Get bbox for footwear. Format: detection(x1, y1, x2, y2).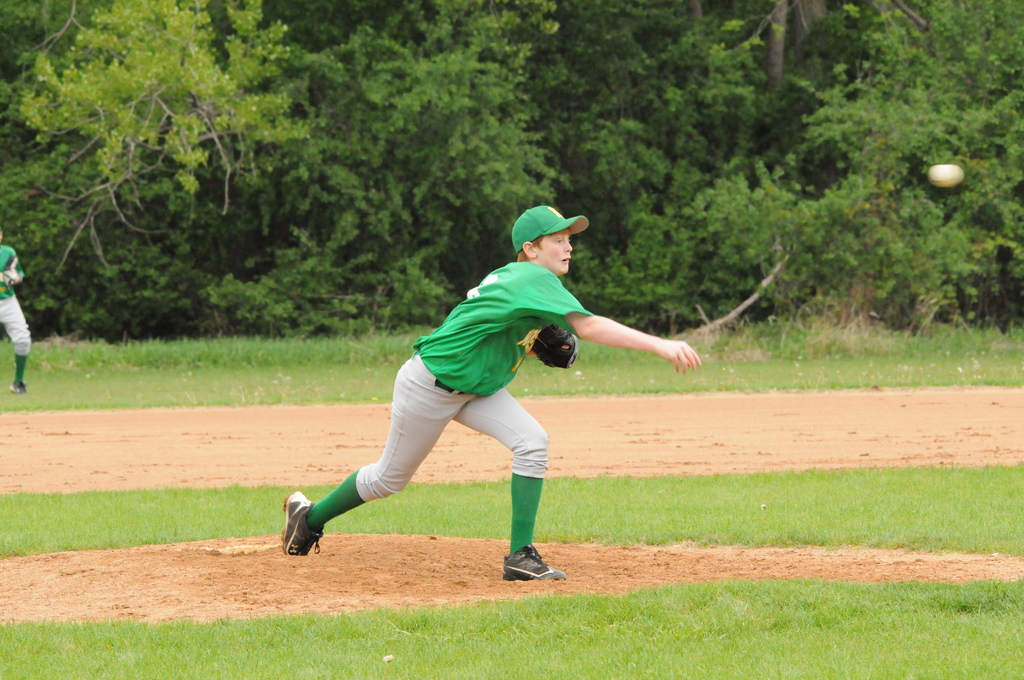
detection(278, 493, 333, 563).
